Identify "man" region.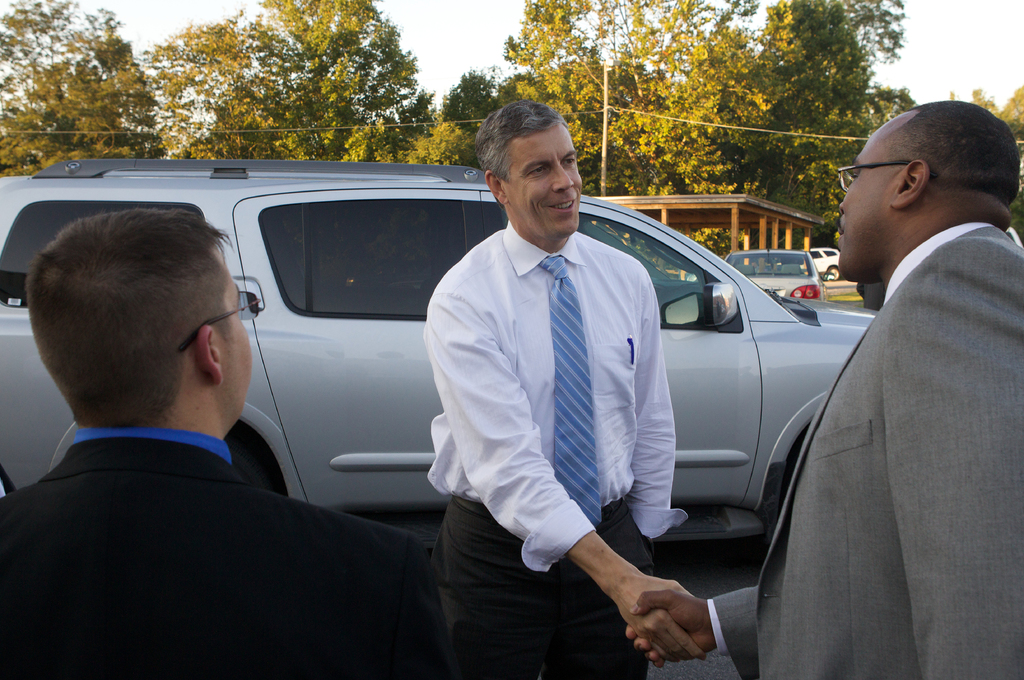
Region: l=747, t=88, r=988, b=642.
